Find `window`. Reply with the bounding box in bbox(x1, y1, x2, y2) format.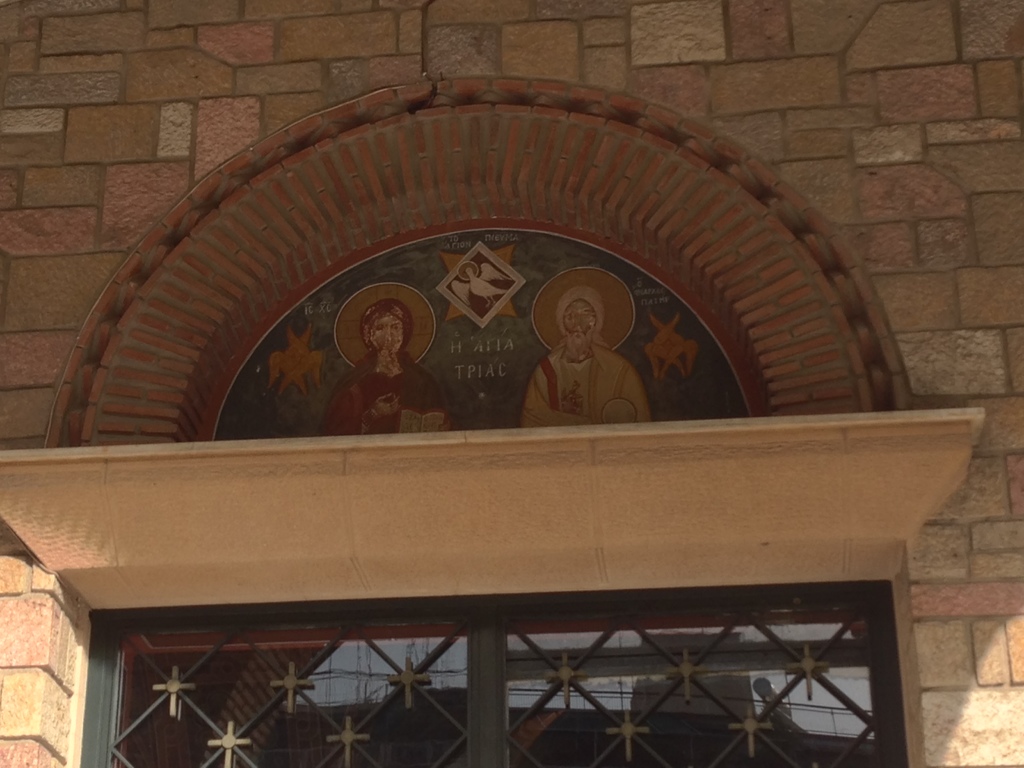
bbox(78, 581, 908, 767).
